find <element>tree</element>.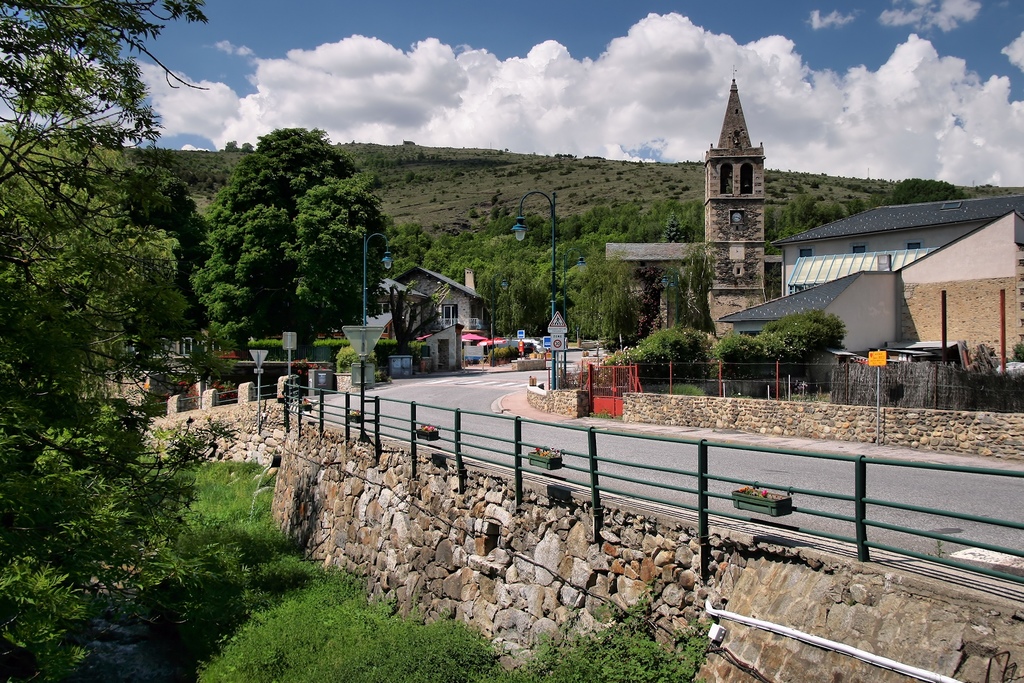
(left=113, top=150, right=213, bottom=356).
